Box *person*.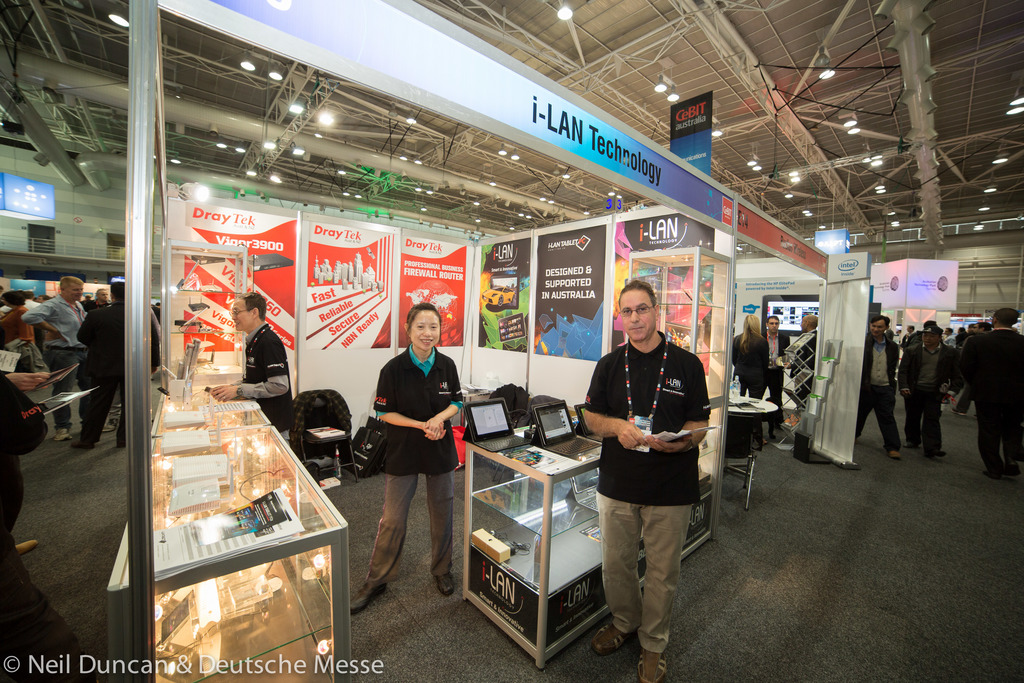
<region>21, 276, 88, 439</region>.
